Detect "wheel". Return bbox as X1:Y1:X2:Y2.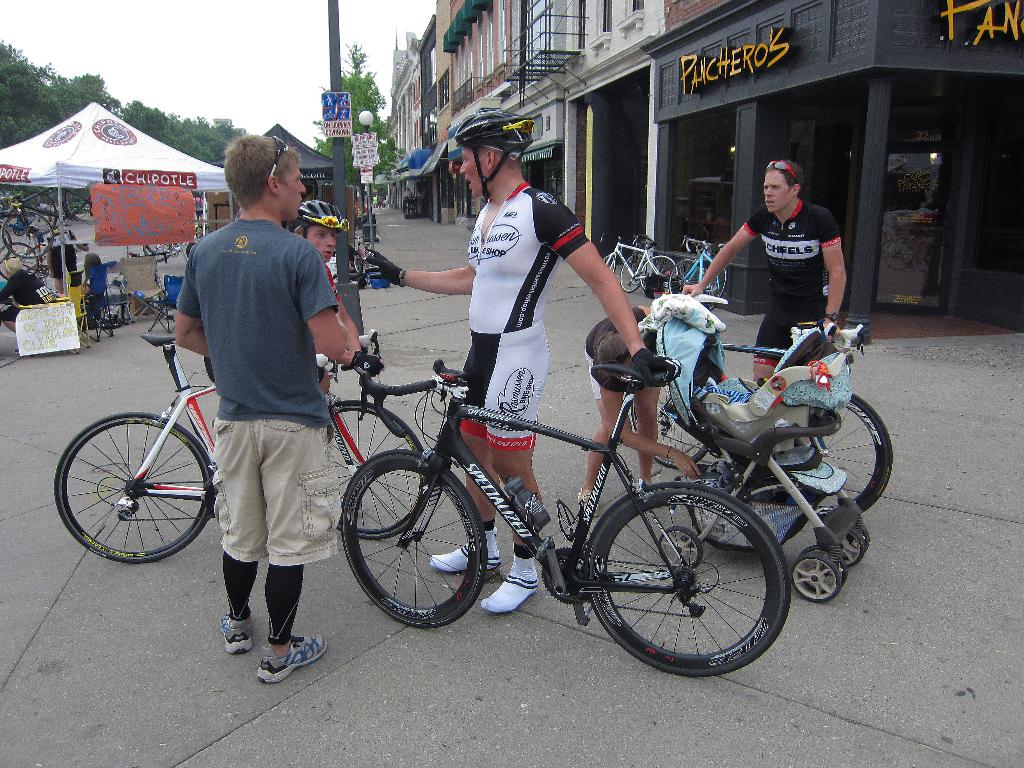
792:557:841:604.
